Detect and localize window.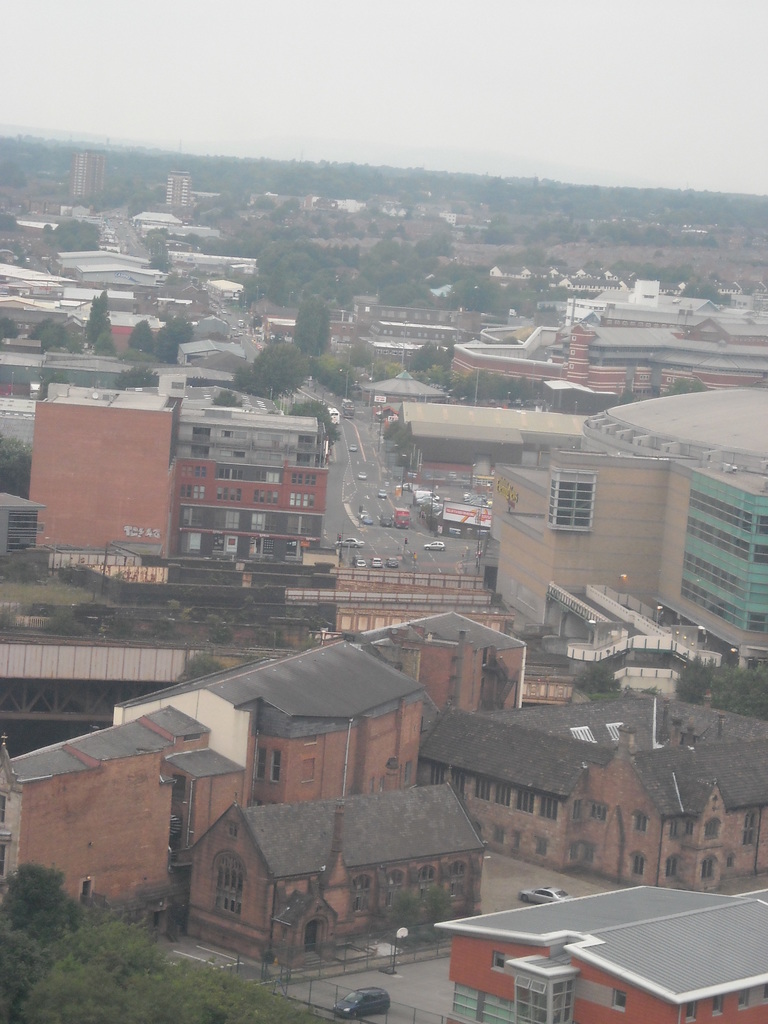
Localized at (570, 802, 579, 821).
